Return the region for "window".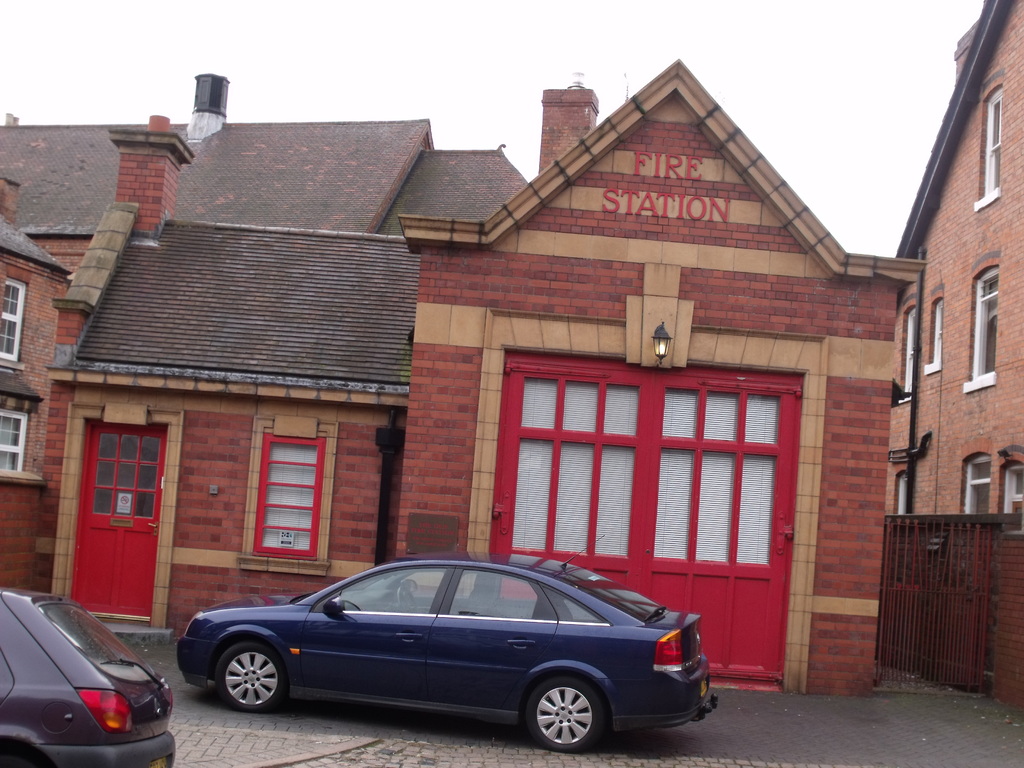
detection(256, 431, 324, 569).
